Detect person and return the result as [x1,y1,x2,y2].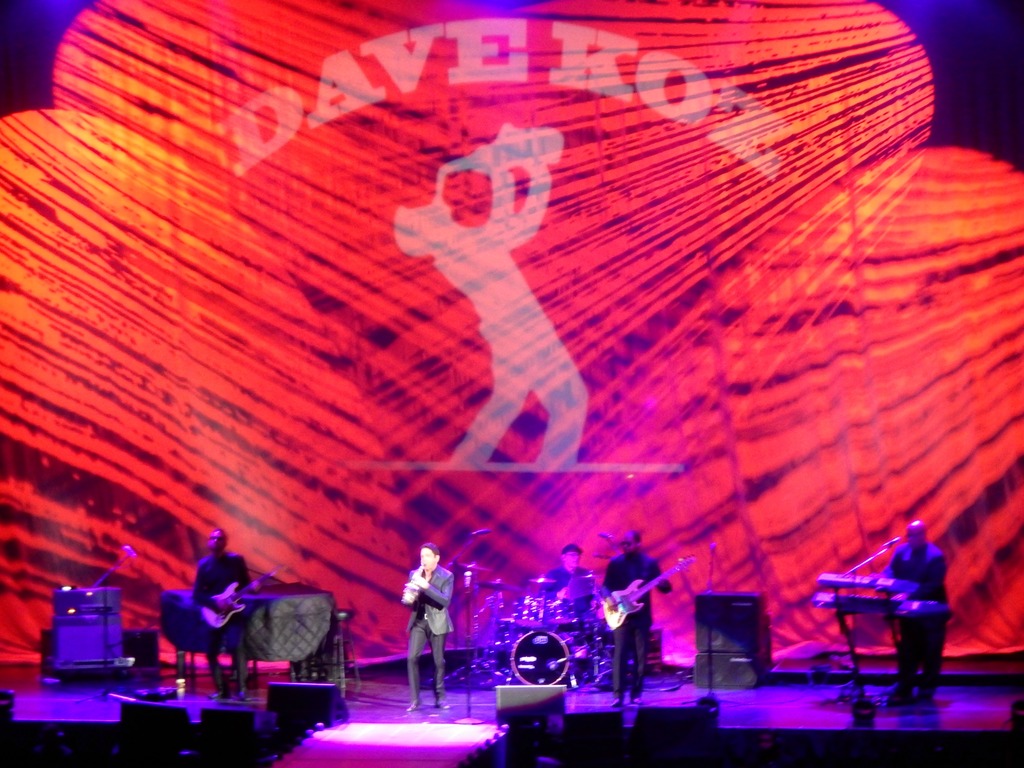
[407,544,457,712].
